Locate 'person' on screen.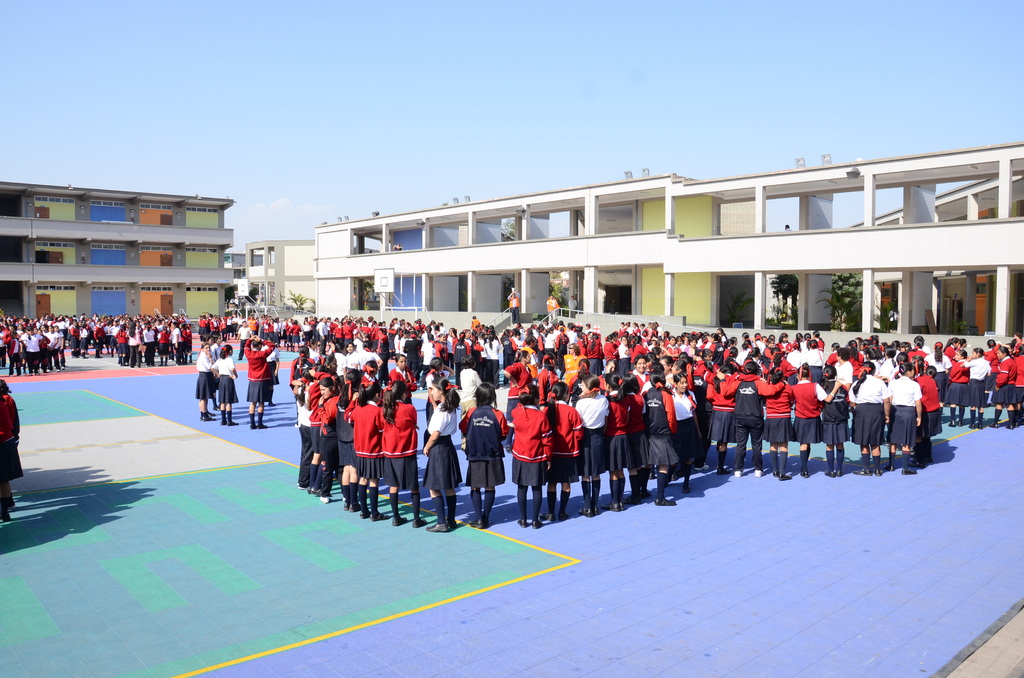
On screen at x1=212 y1=342 x2=239 y2=428.
